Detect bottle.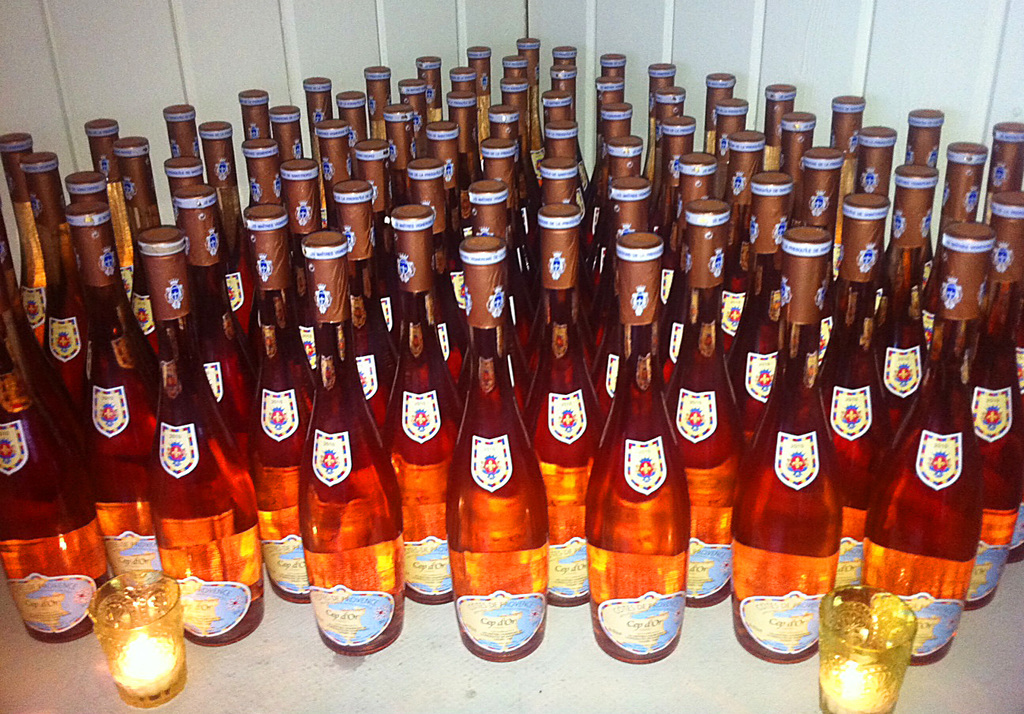
Detected at bbox(747, 174, 795, 275).
